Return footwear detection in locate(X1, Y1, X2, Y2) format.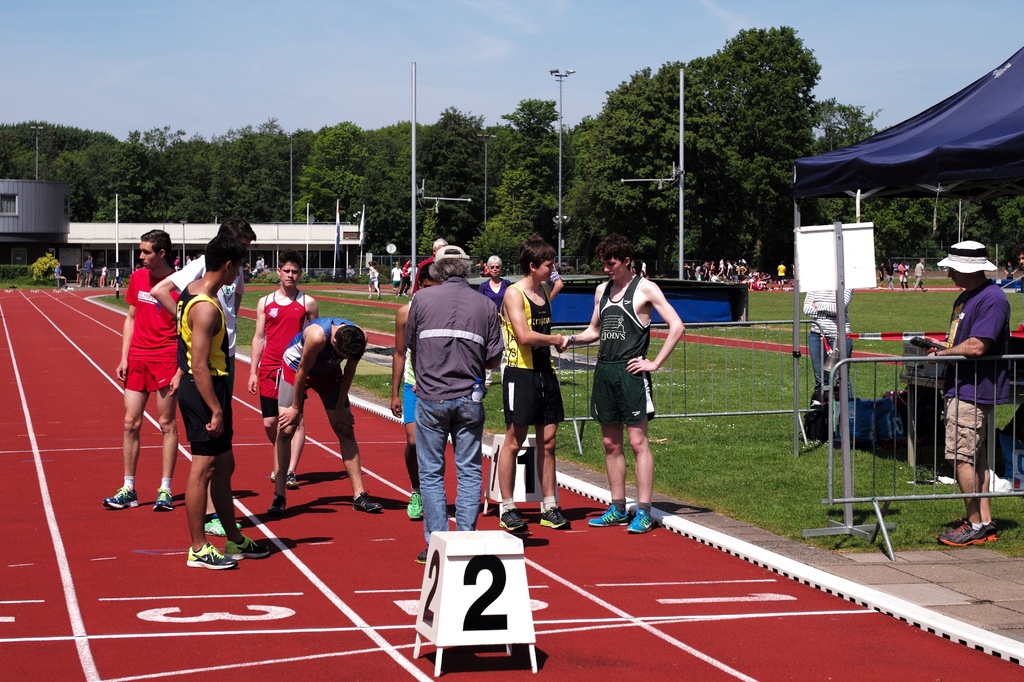
locate(85, 284, 93, 288).
